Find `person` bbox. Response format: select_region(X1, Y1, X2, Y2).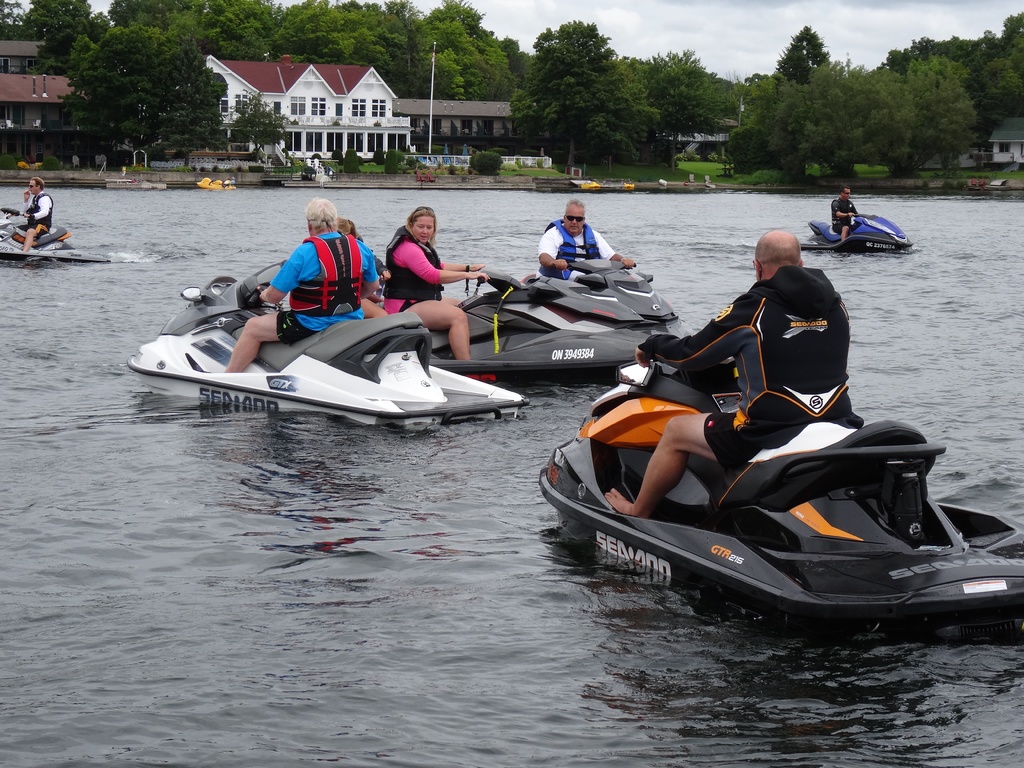
select_region(535, 195, 637, 291).
